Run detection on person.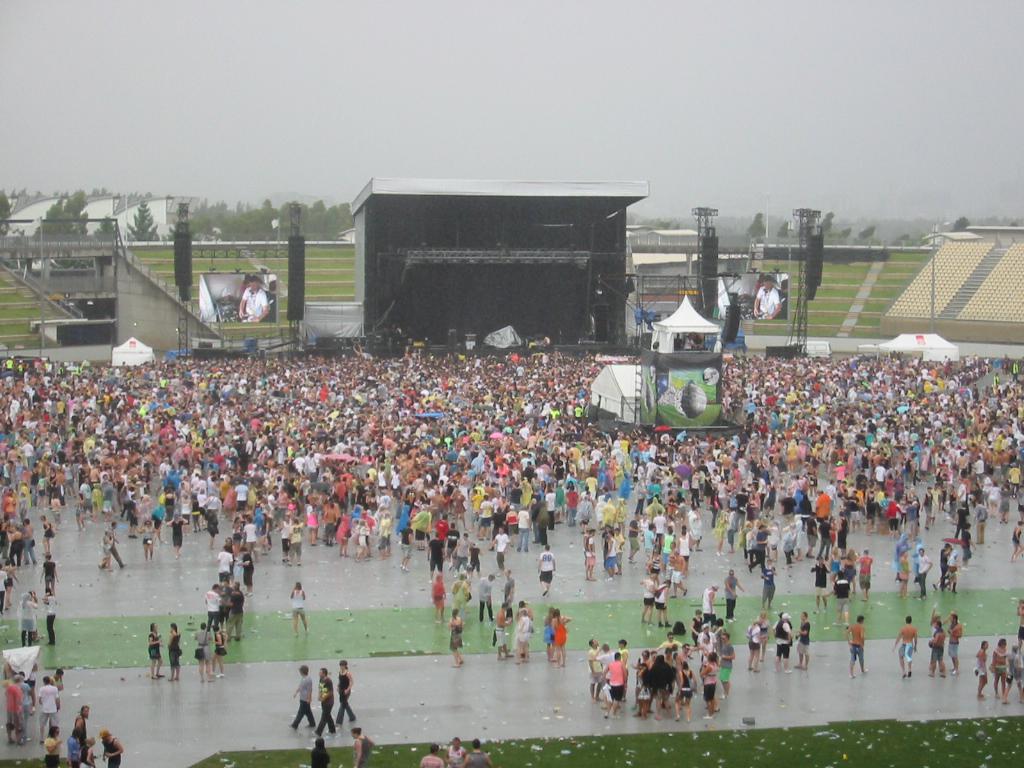
Result: <box>1004,513,1020,563</box>.
